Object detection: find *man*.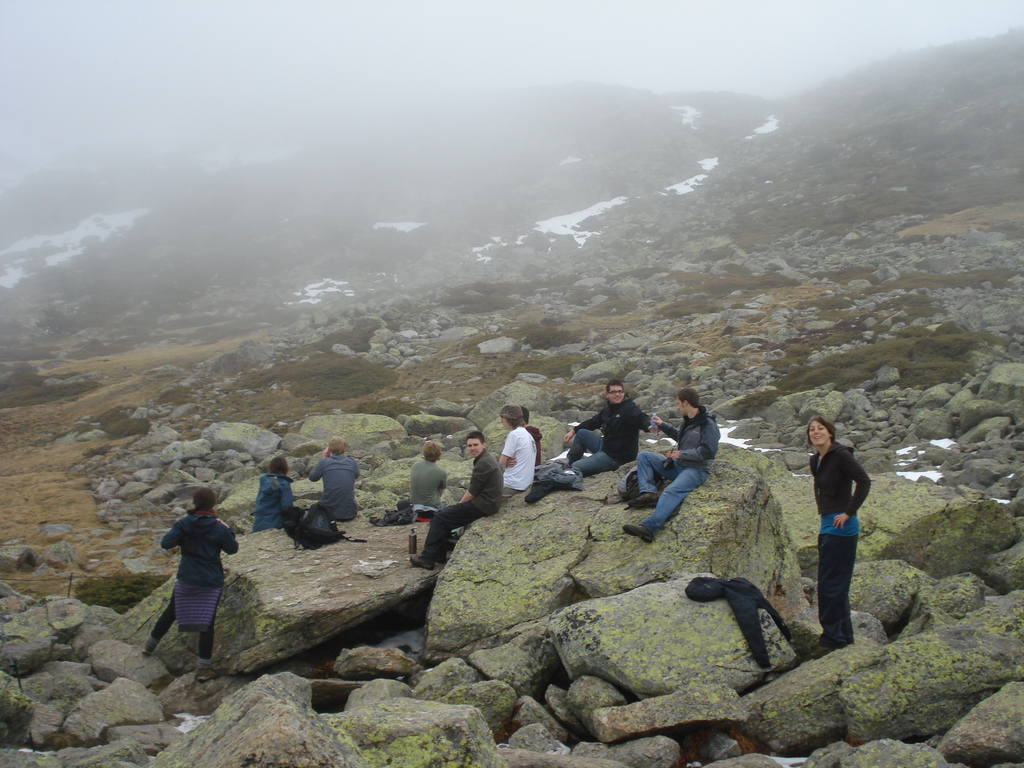
(x1=404, y1=441, x2=447, y2=504).
